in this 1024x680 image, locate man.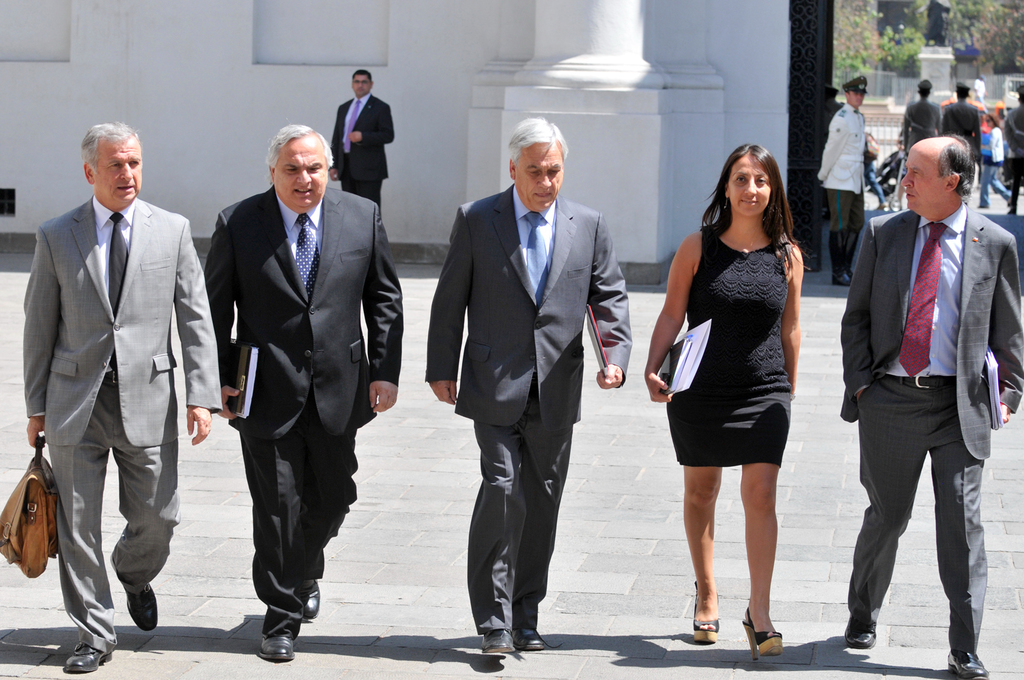
Bounding box: box=[945, 81, 978, 160].
